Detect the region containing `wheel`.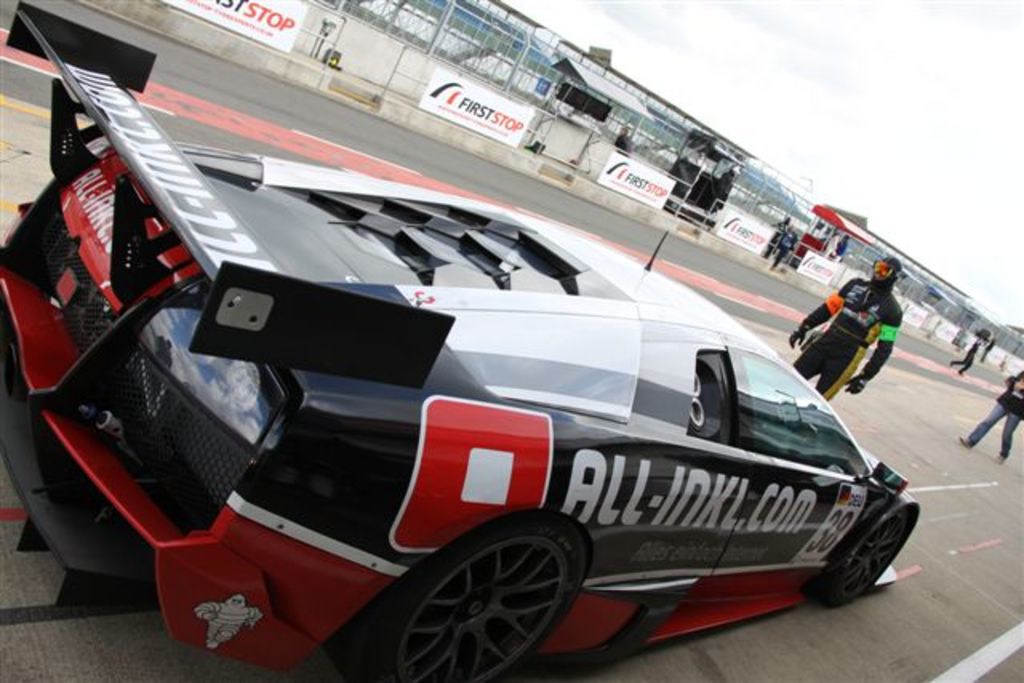
325:510:587:681.
